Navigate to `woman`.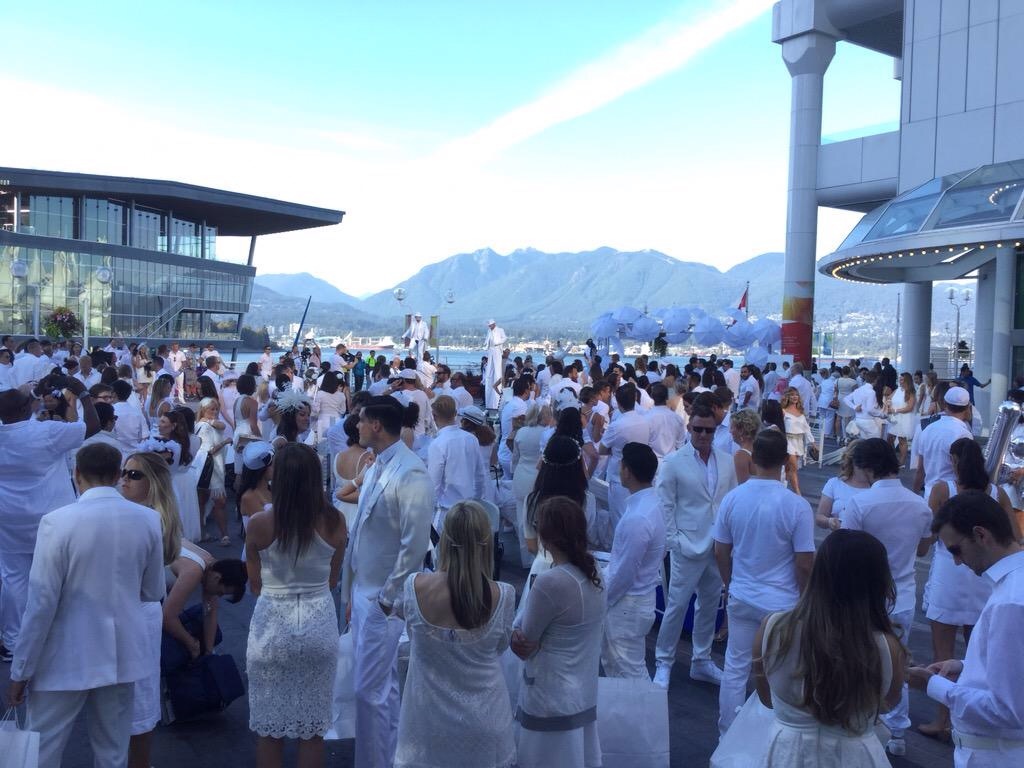
Navigation target: detection(680, 388, 700, 423).
